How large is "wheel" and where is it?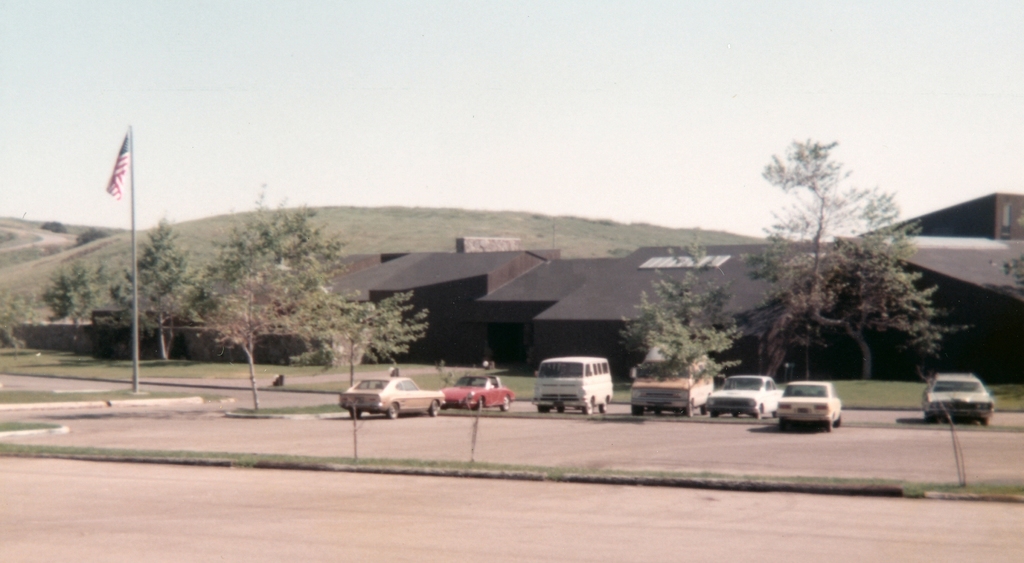
Bounding box: rect(630, 403, 645, 419).
